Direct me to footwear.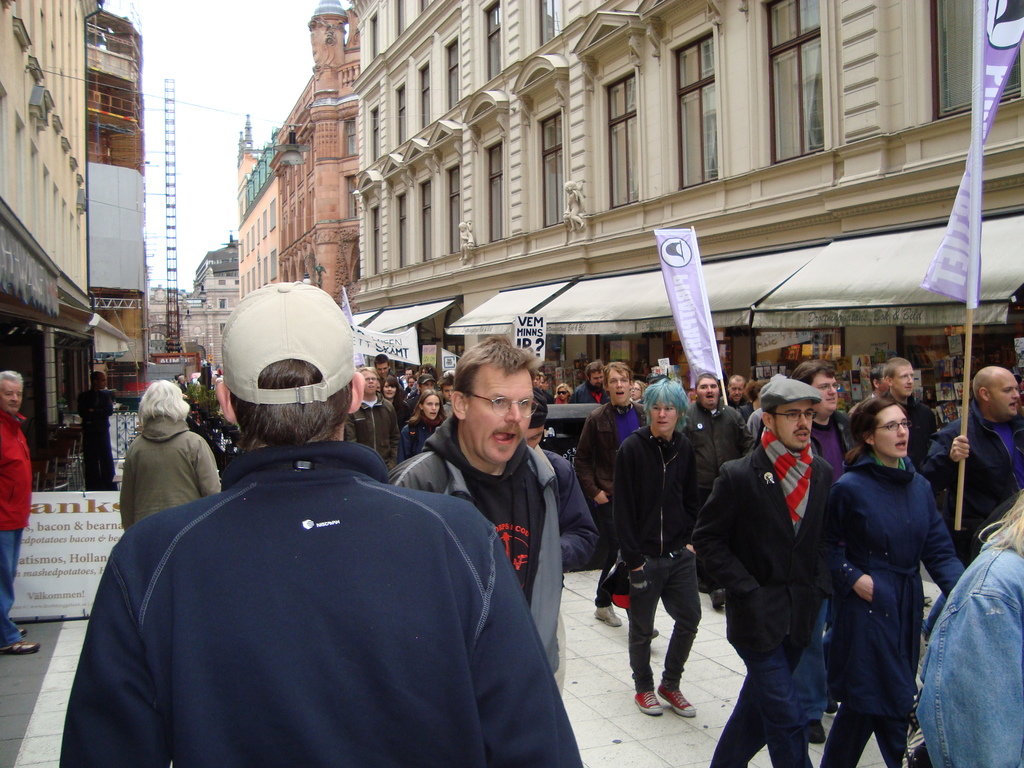
Direction: l=632, t=688, r=663, b=717.
